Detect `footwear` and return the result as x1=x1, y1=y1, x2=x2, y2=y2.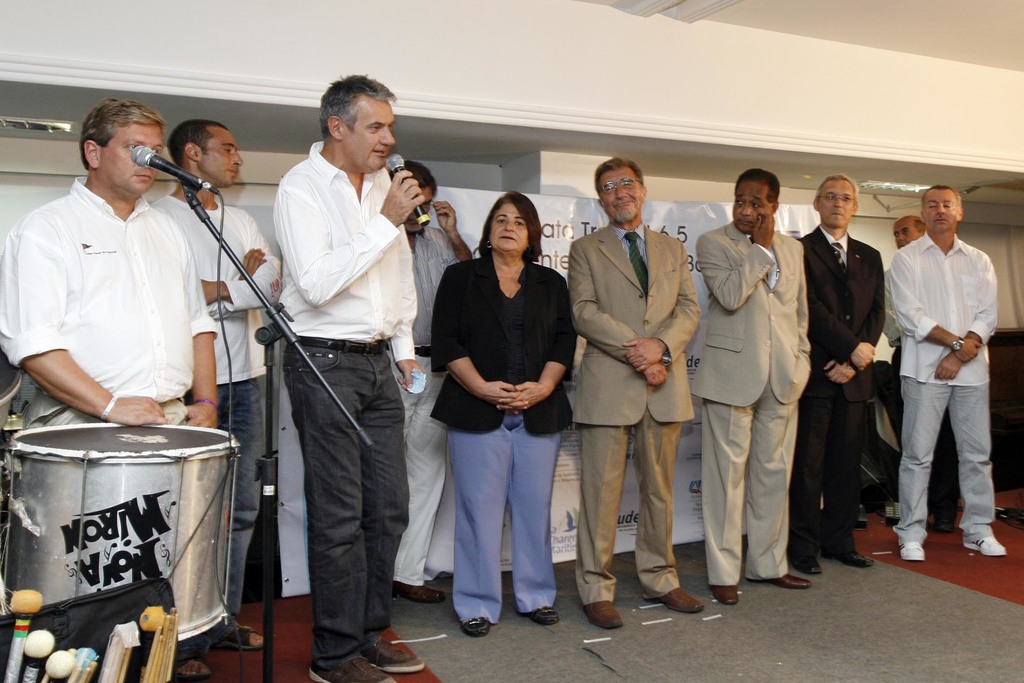
x1=308, y1=655, x2=400, y2=682.
